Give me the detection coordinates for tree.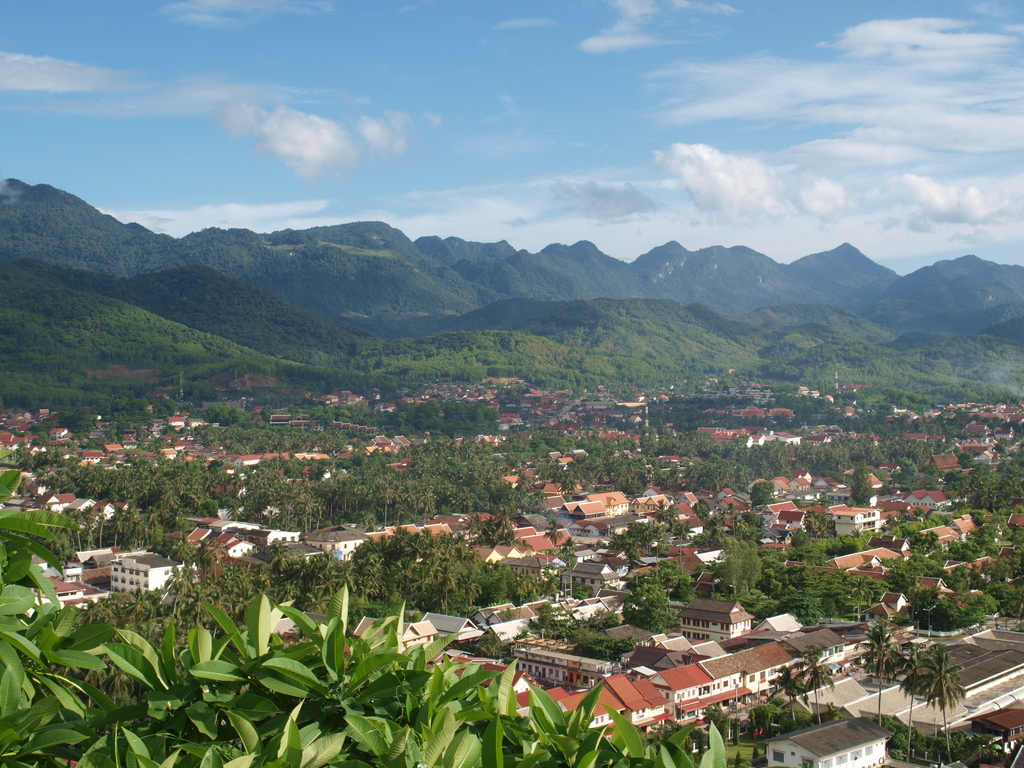
[913,650,963,762].
